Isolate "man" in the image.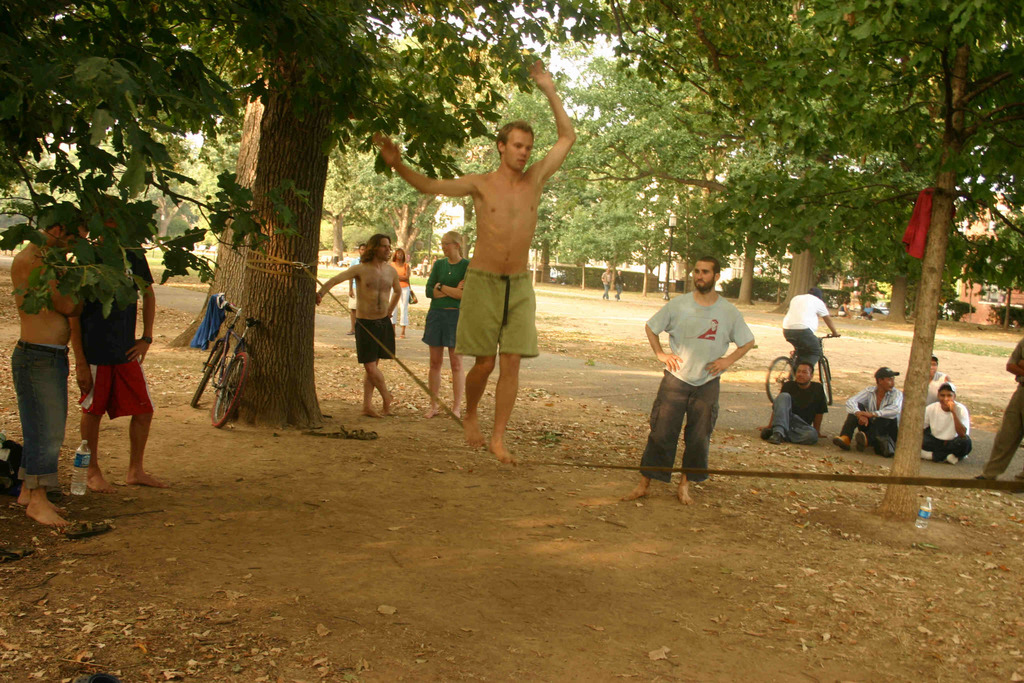
Isolated region: box(926, 355, 952, 391).
